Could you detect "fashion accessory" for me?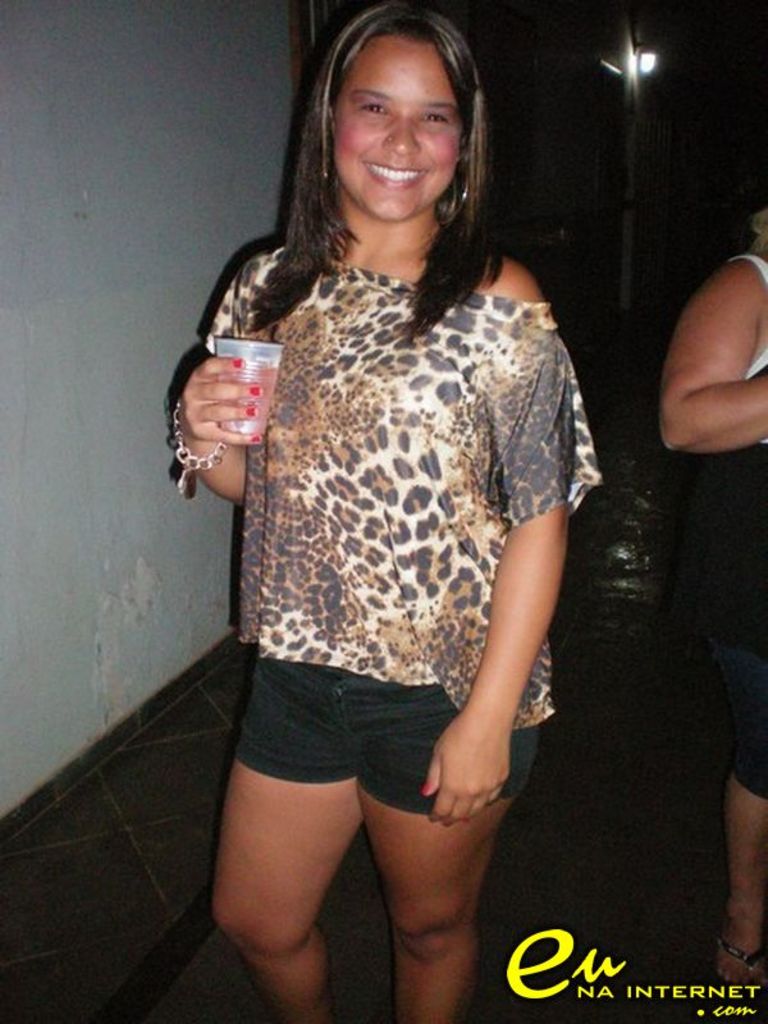
Detection result: bbox(435, 159, 471, 233).
